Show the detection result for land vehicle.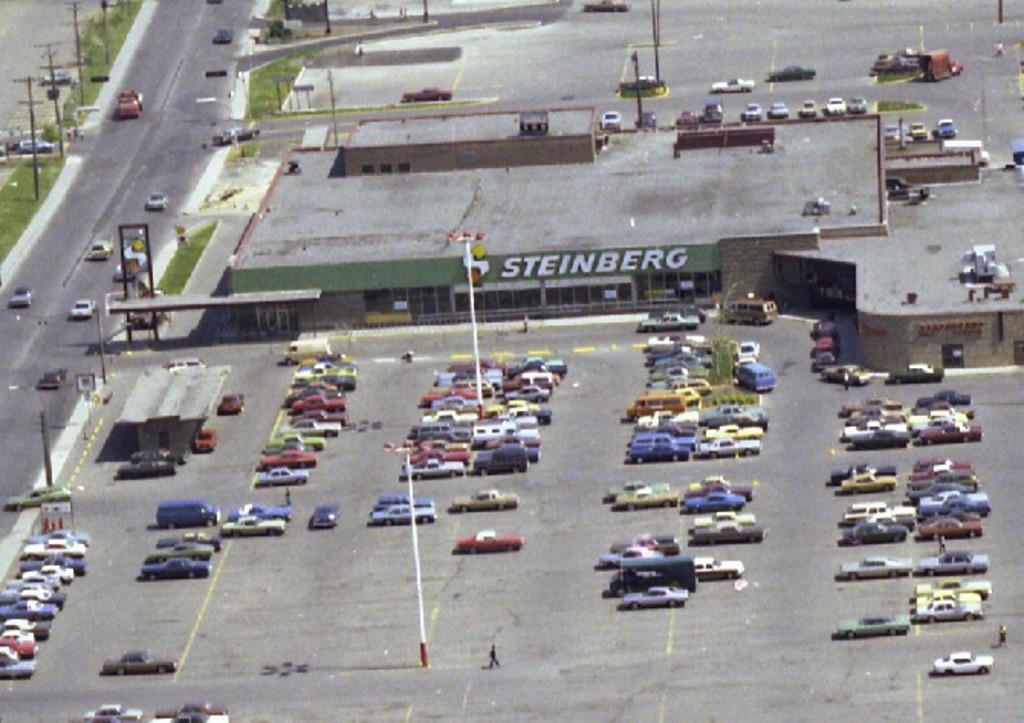
select_region(668, 376, 711, 397).
